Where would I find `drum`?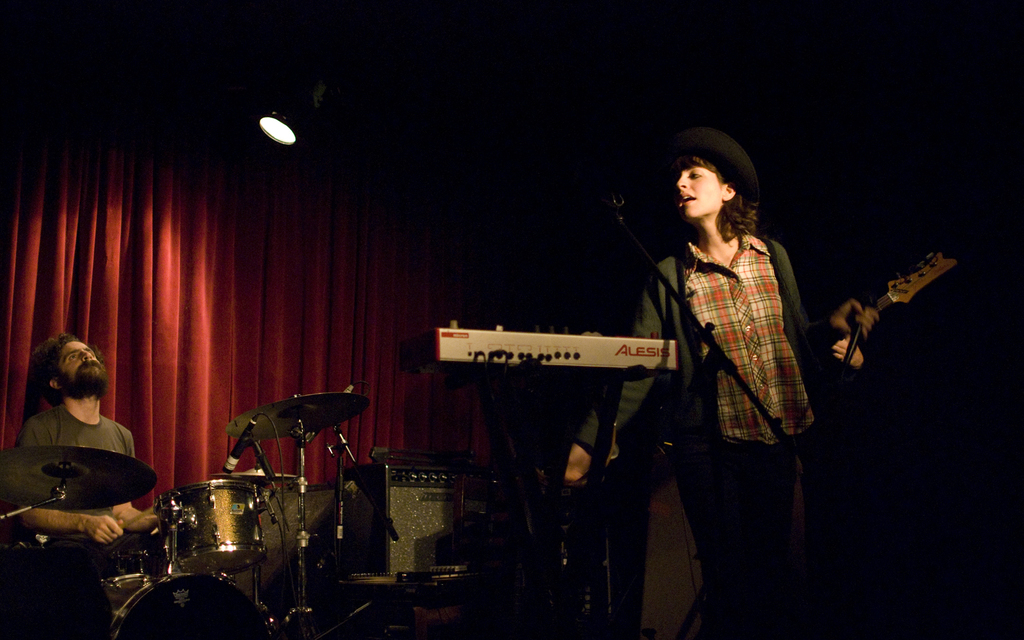
At 94:569:294:639.
